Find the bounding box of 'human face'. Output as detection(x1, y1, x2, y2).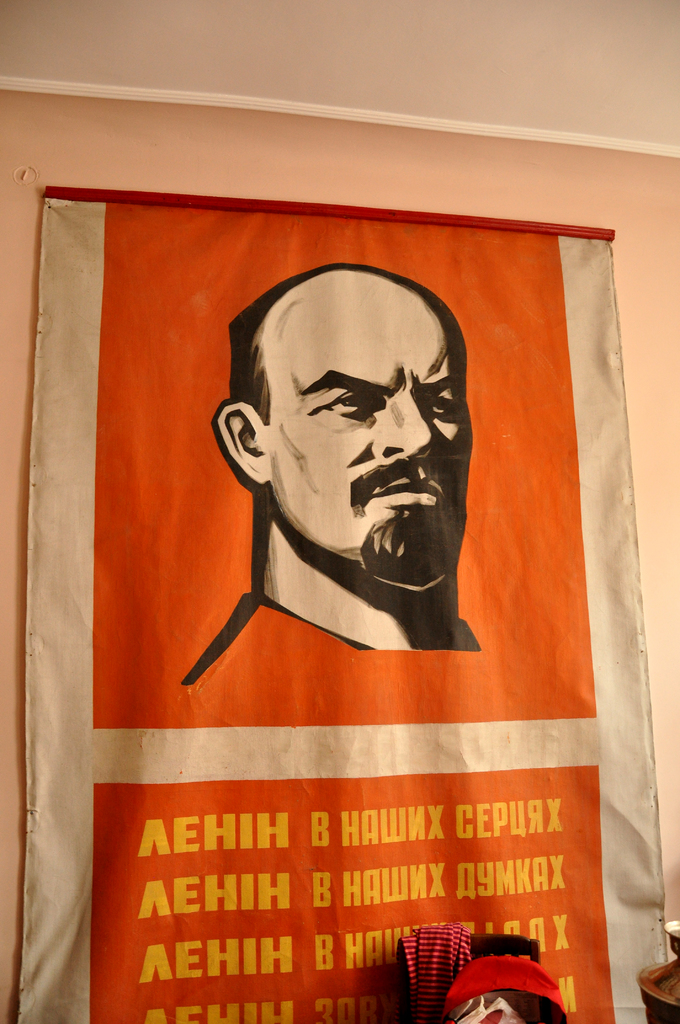
detection(262, 284, 465, 580).
